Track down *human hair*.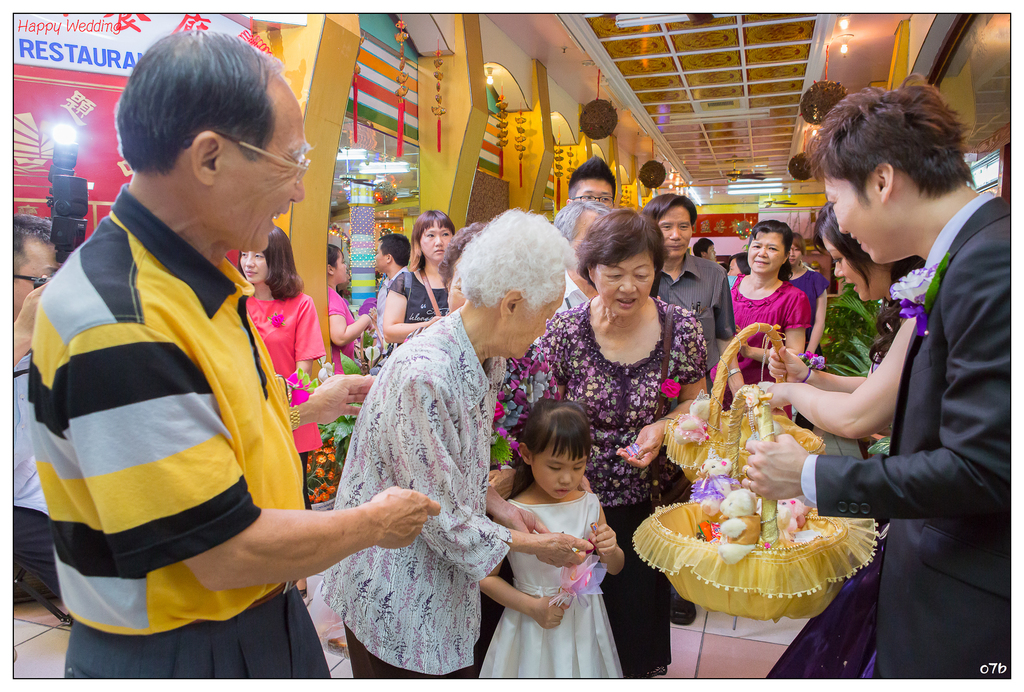
Tracked to box=[568, 155, 619, 200].
